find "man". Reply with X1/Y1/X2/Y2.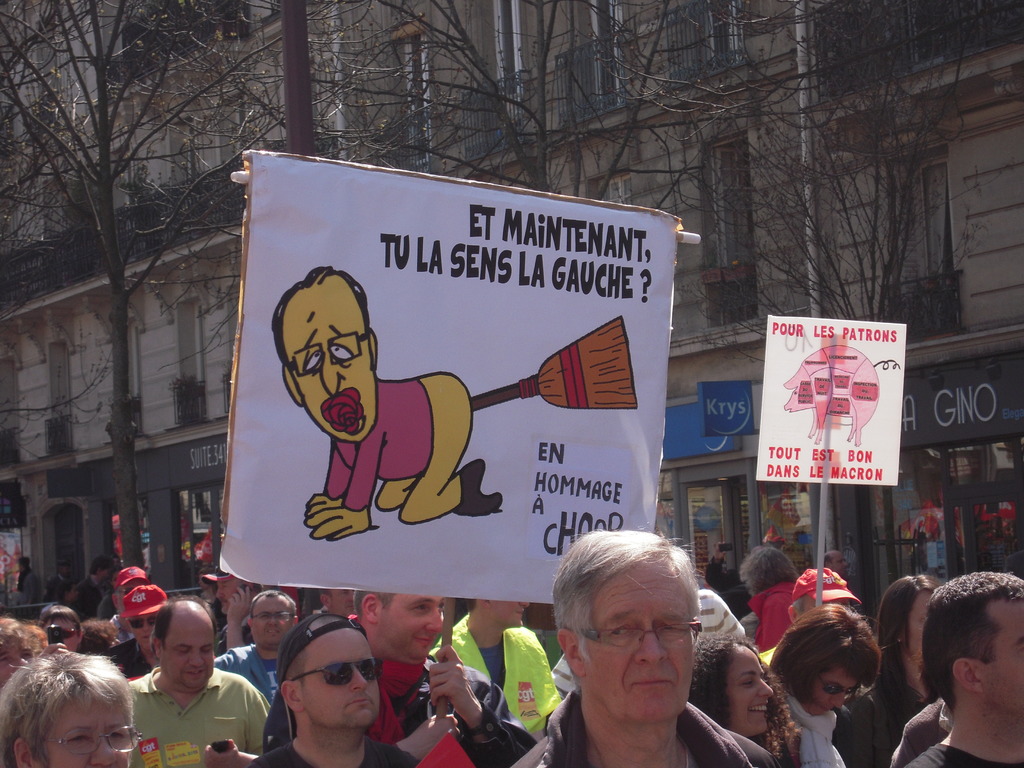
904/570/1023/766.
